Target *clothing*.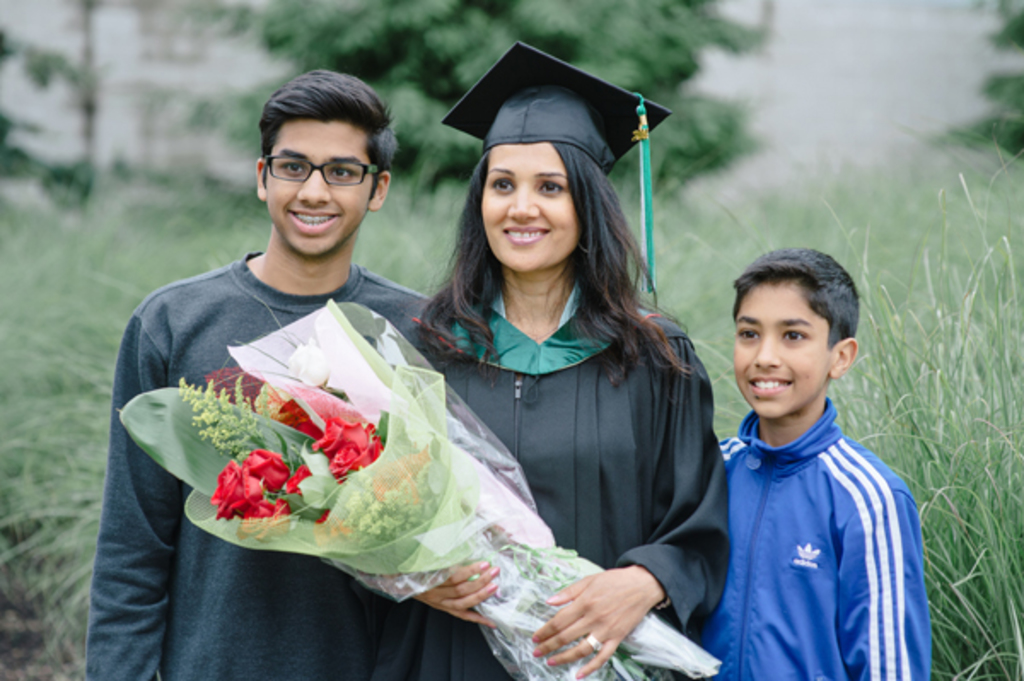
Target region: [678, 352, 940, 667].
